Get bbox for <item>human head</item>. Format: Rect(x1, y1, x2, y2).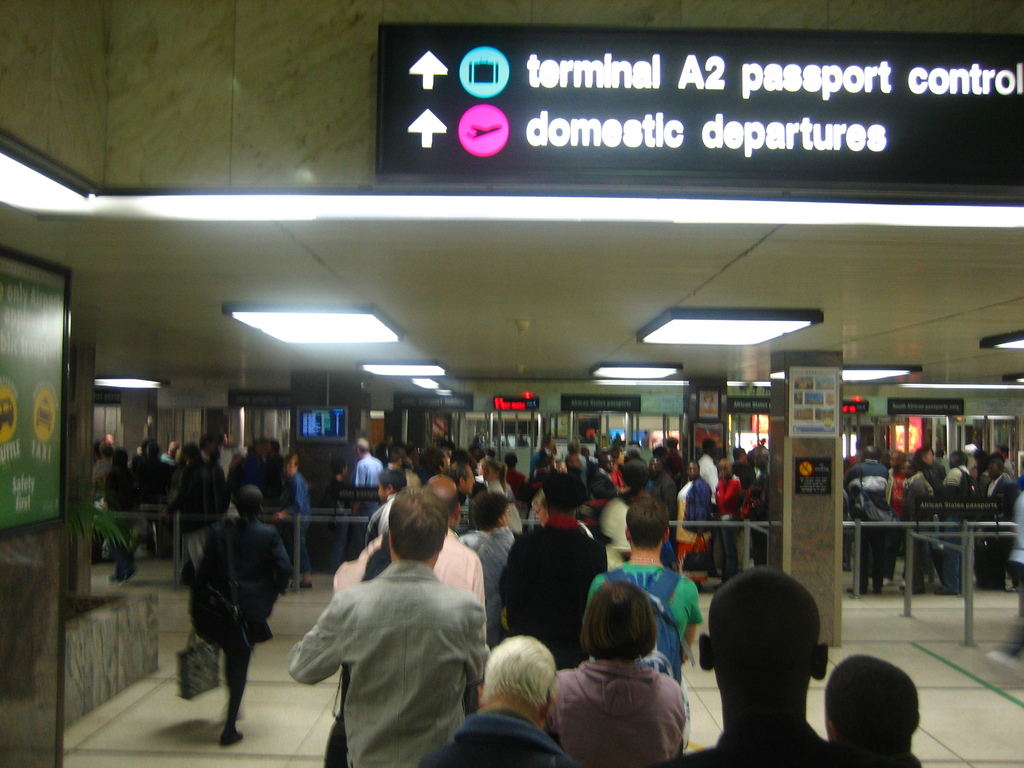
Rect(820, 657, 923, 749).
